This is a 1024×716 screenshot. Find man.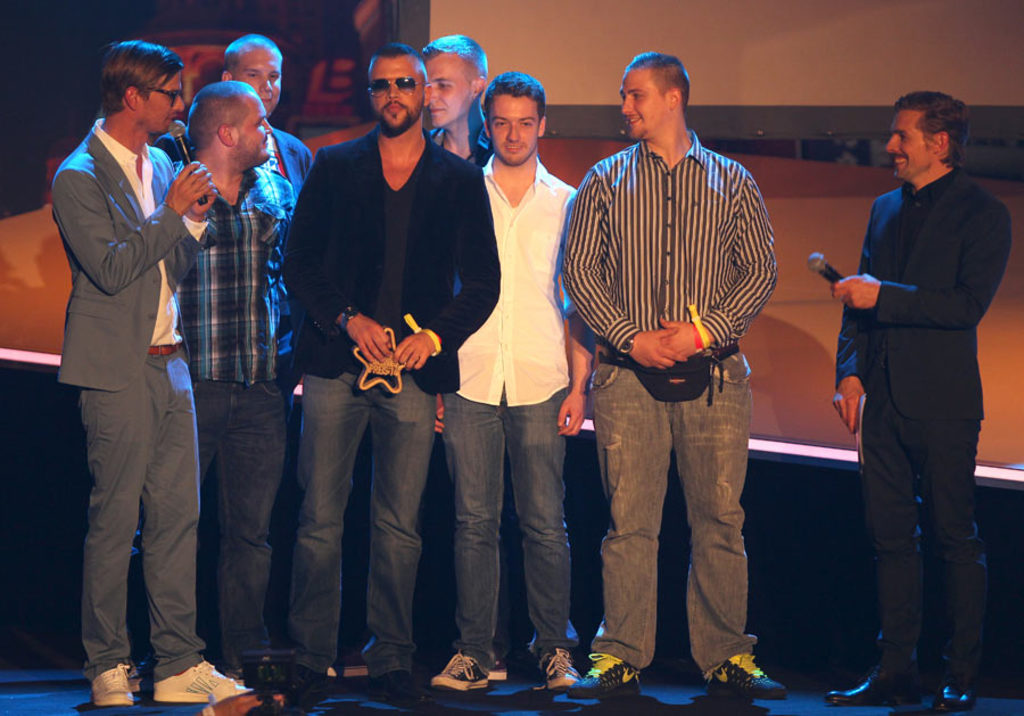
Bounding box: bbox=(419, 30, 493, 168).
